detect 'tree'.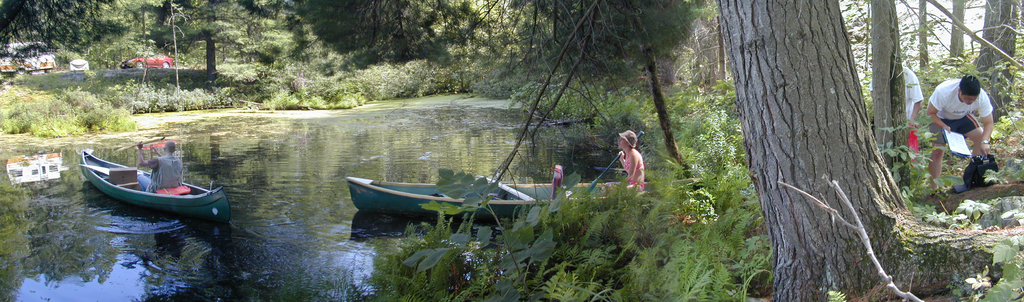
Detected at 976:0:1014:81.
